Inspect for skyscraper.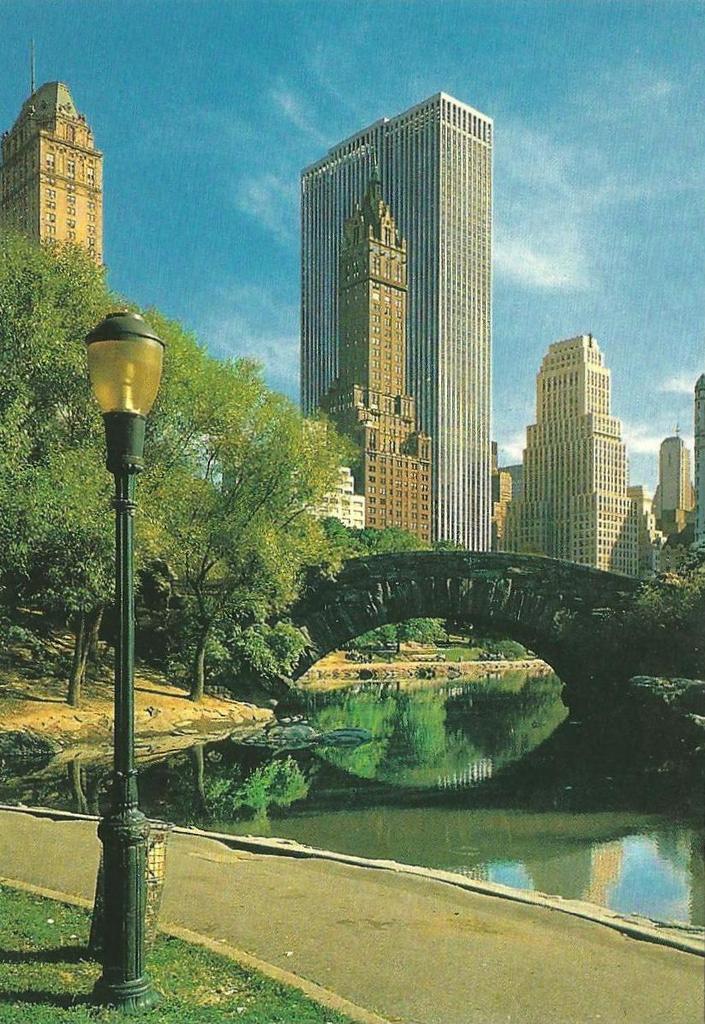
Inspection: left=696, top=370, right=704, bottom=550.
